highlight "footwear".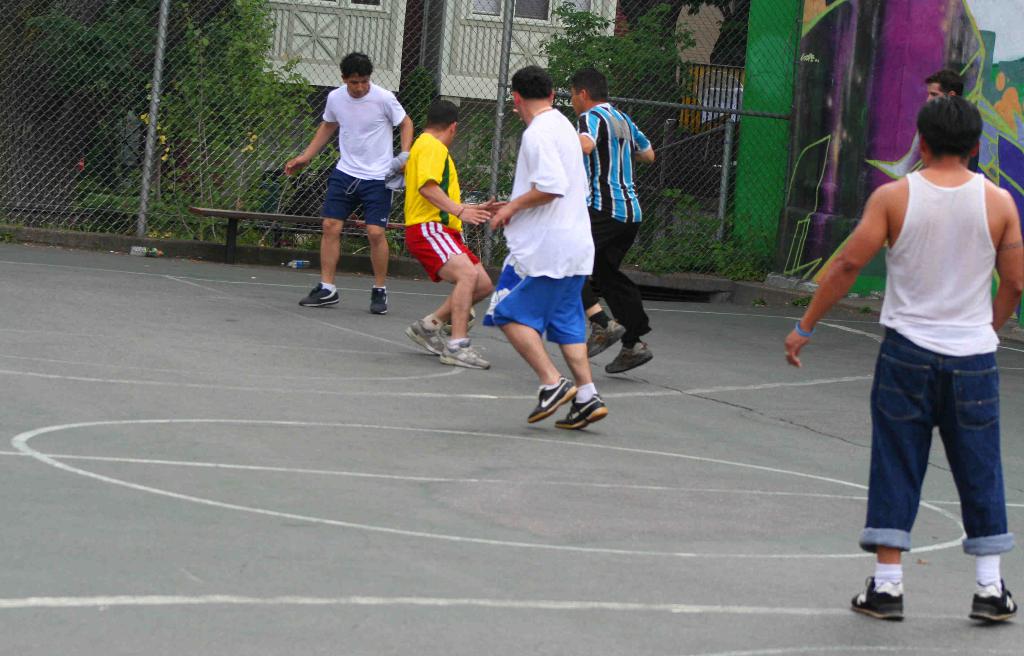
Highlighted region: {"left": 603, "top": 342, "right": 650, "bottom": 374}.
